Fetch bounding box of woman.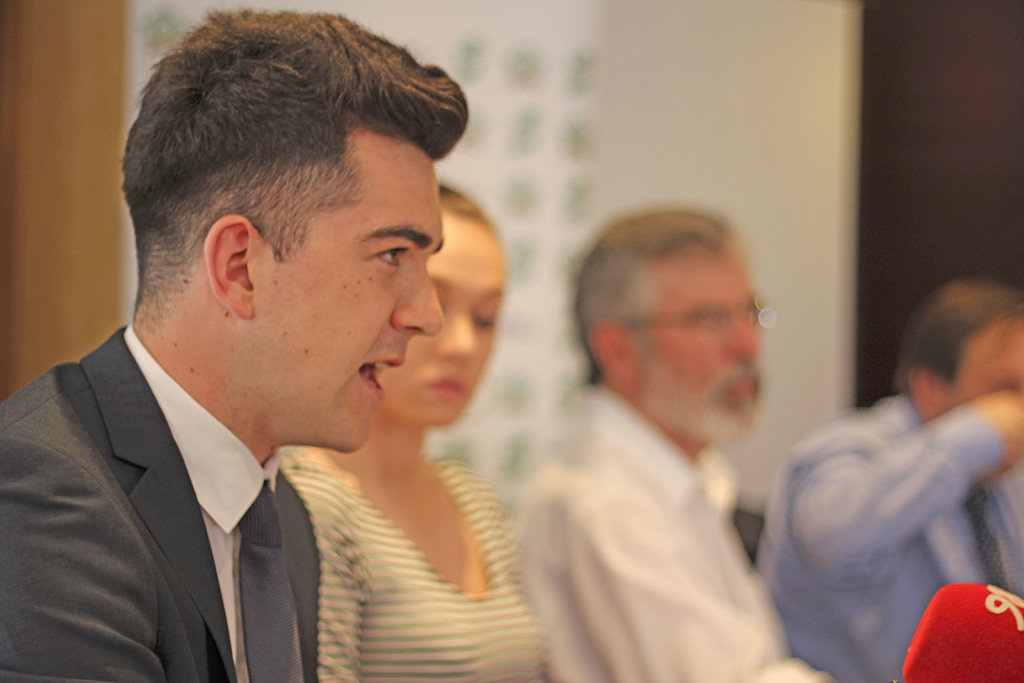
Bbox: BBox(276, 186, 545, 682).
